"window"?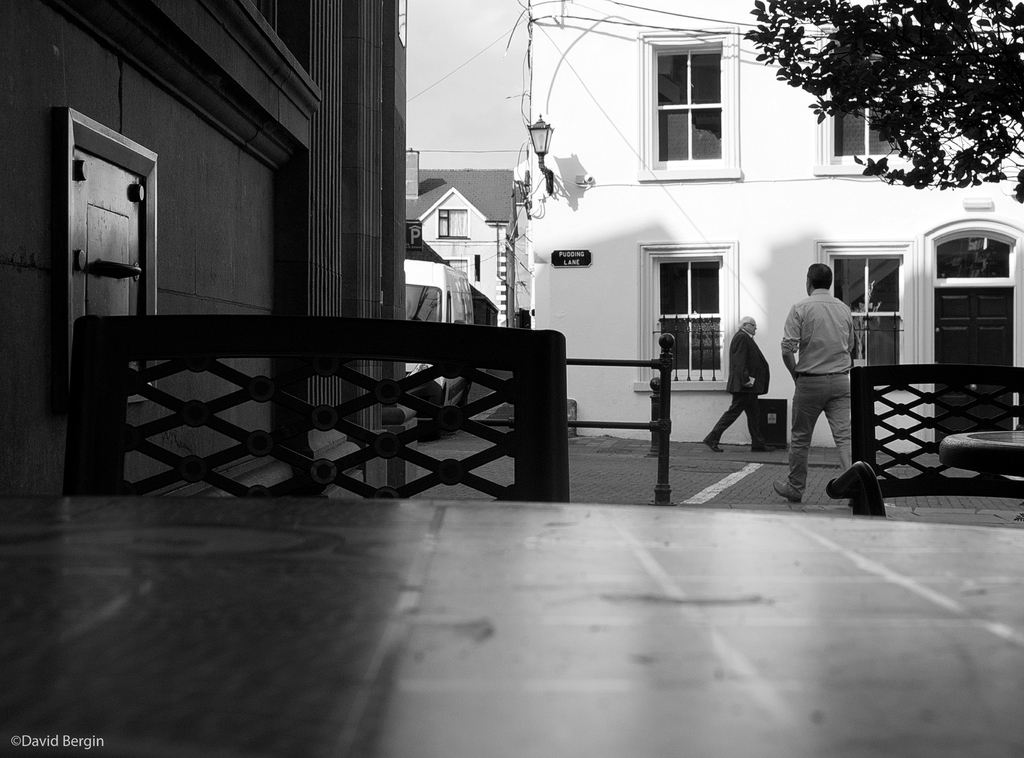
bbox(934, 240, 1011, 282)
